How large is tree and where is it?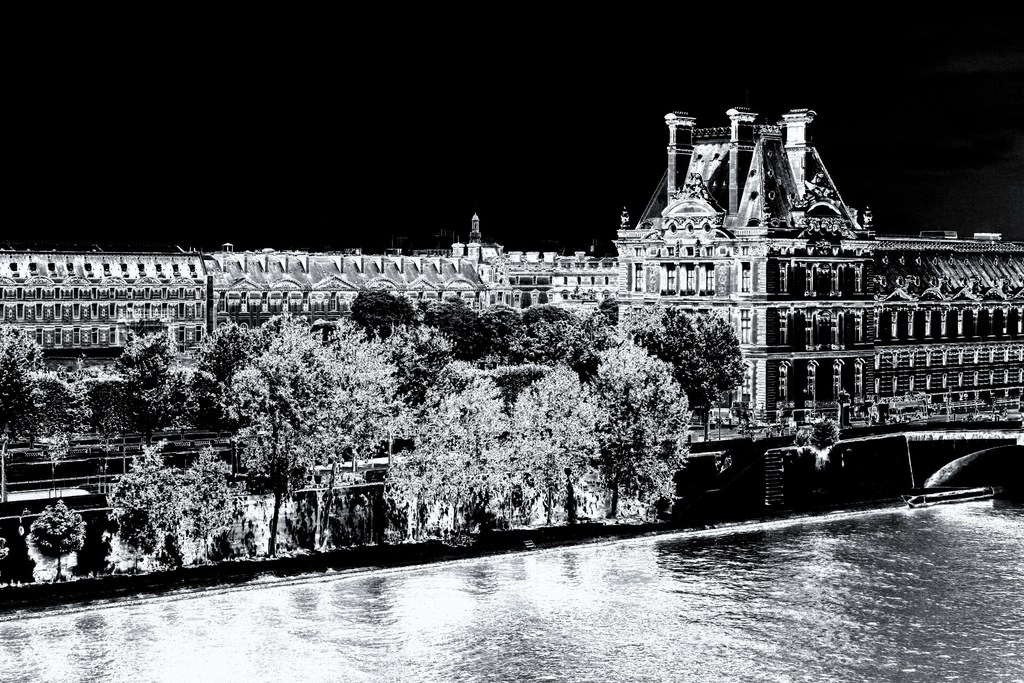
Bounding box: bbox=[510, 363, 598, 520].
